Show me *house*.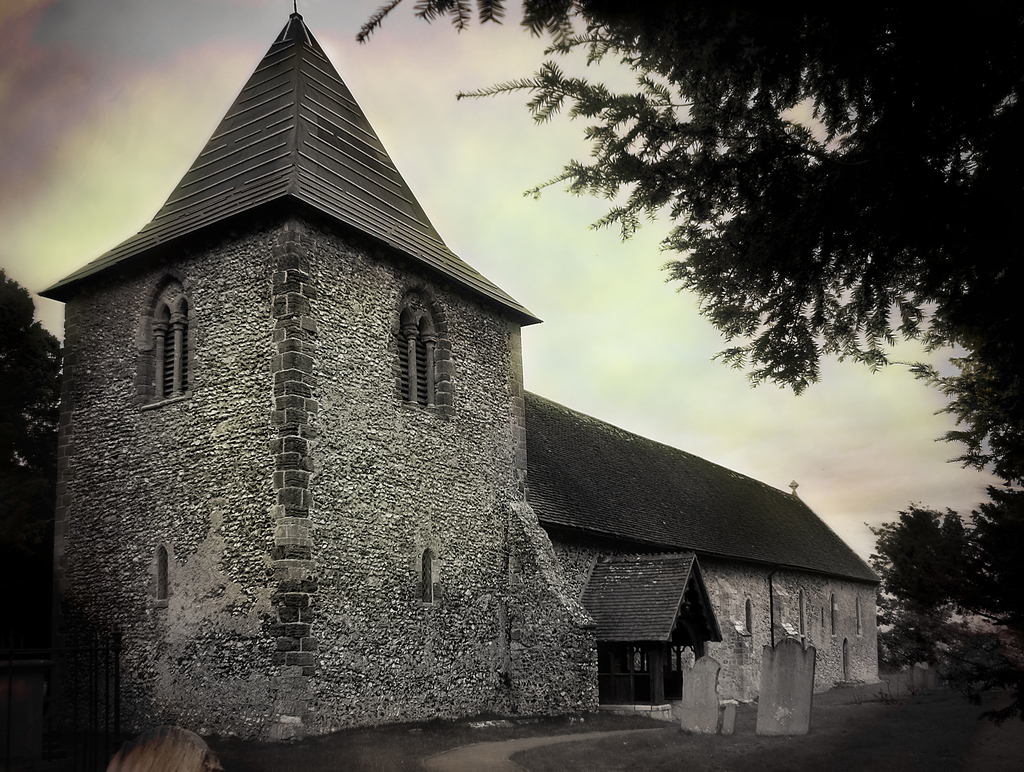
*house* is here: [x1=76, y1=33, x2=796, y2=752].
